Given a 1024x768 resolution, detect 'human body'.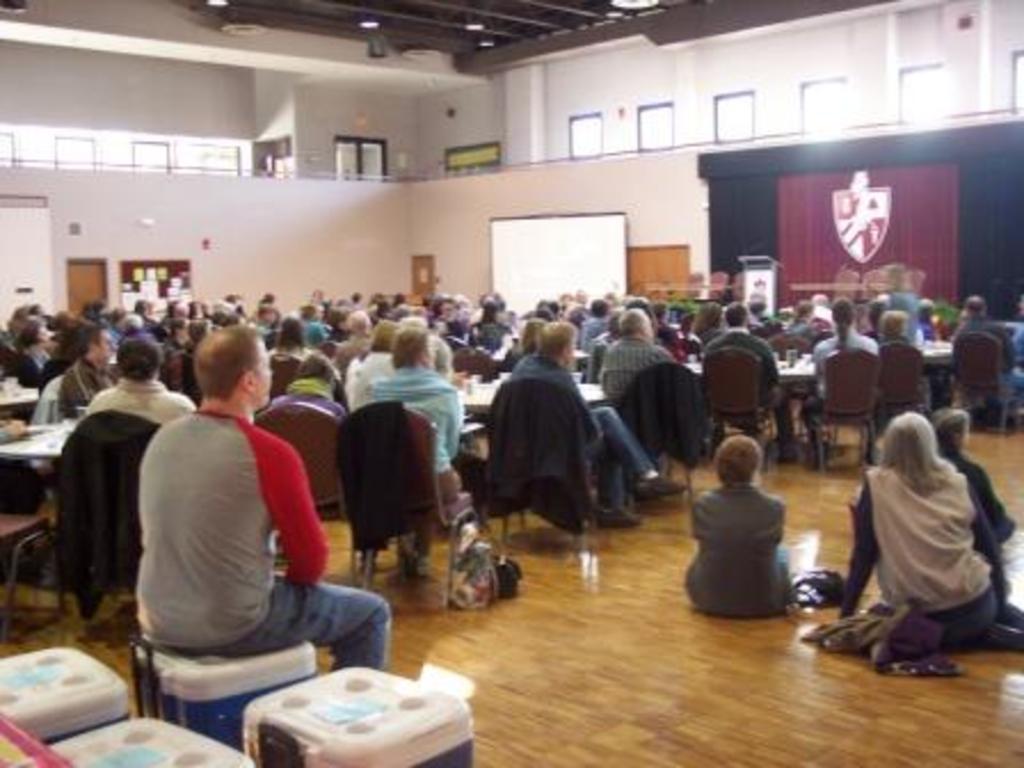
581,318,601,354.
